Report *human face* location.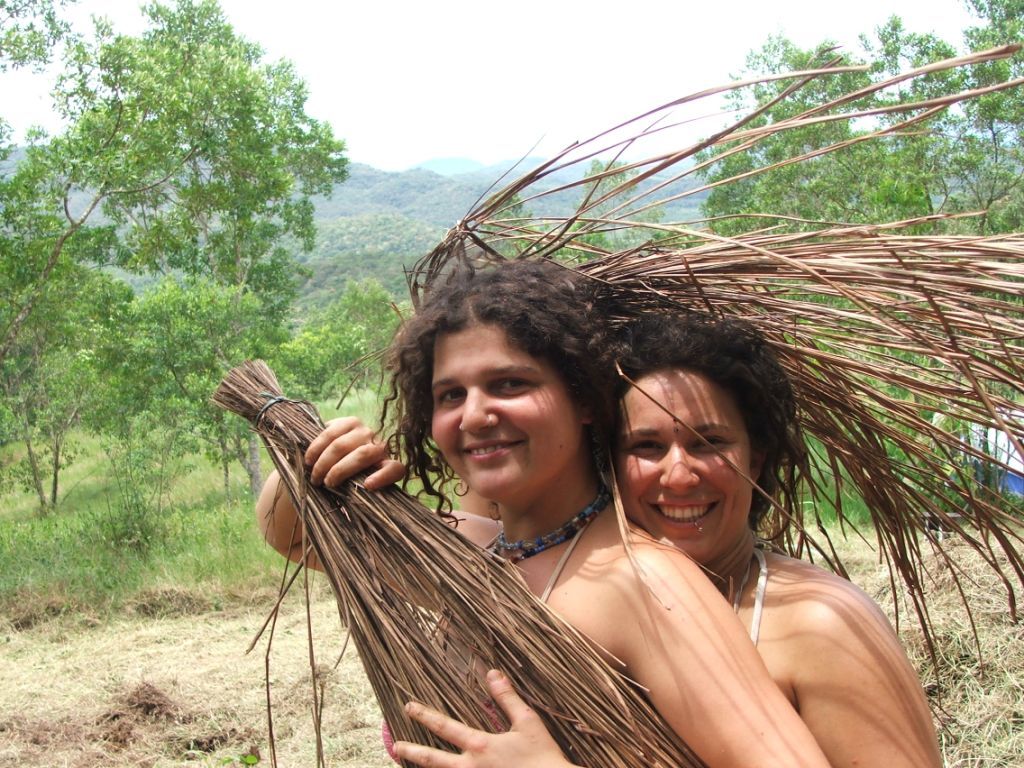
Report: (618, 371, 752, 564).
